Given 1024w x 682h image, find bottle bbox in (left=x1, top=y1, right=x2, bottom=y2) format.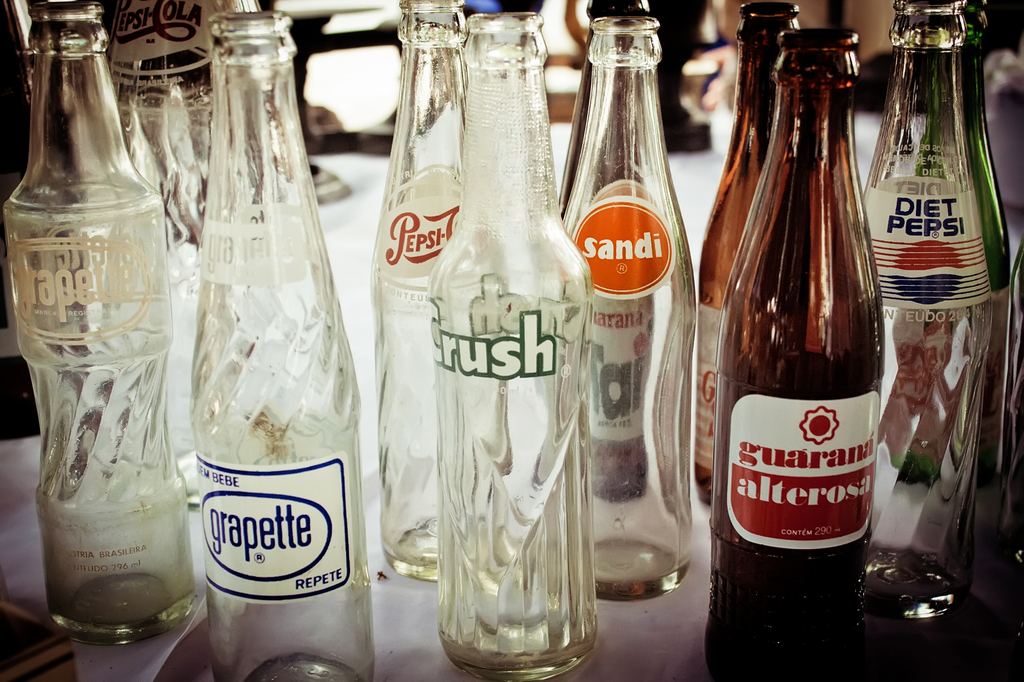
(left=369, top=0, right=507, bottom=582).
